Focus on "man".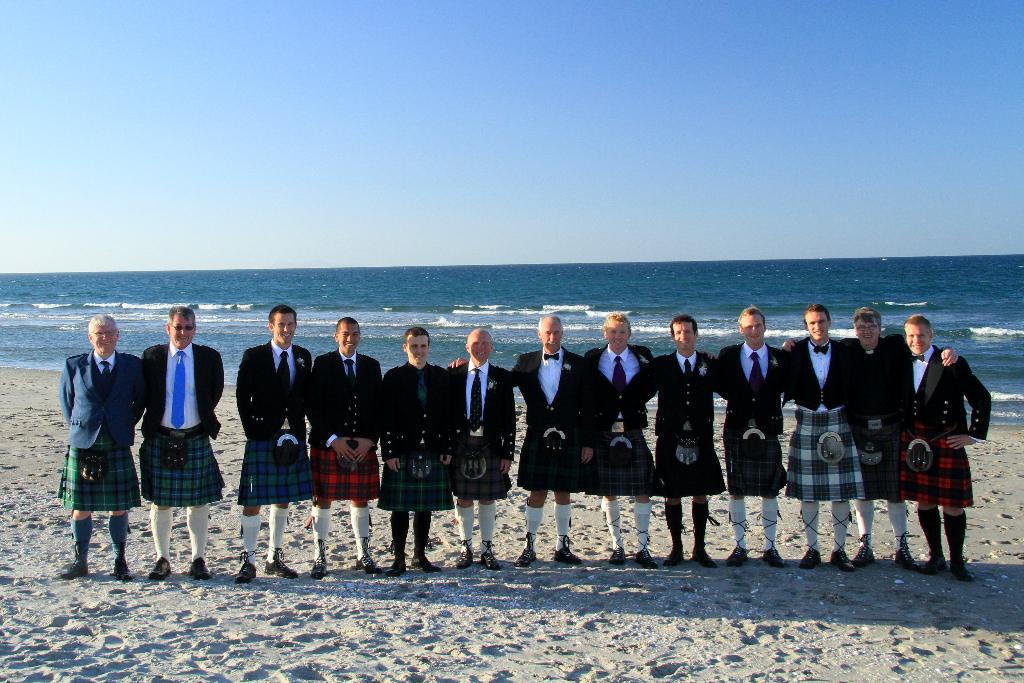
Focused at <box>449,326,520,566</box>.
